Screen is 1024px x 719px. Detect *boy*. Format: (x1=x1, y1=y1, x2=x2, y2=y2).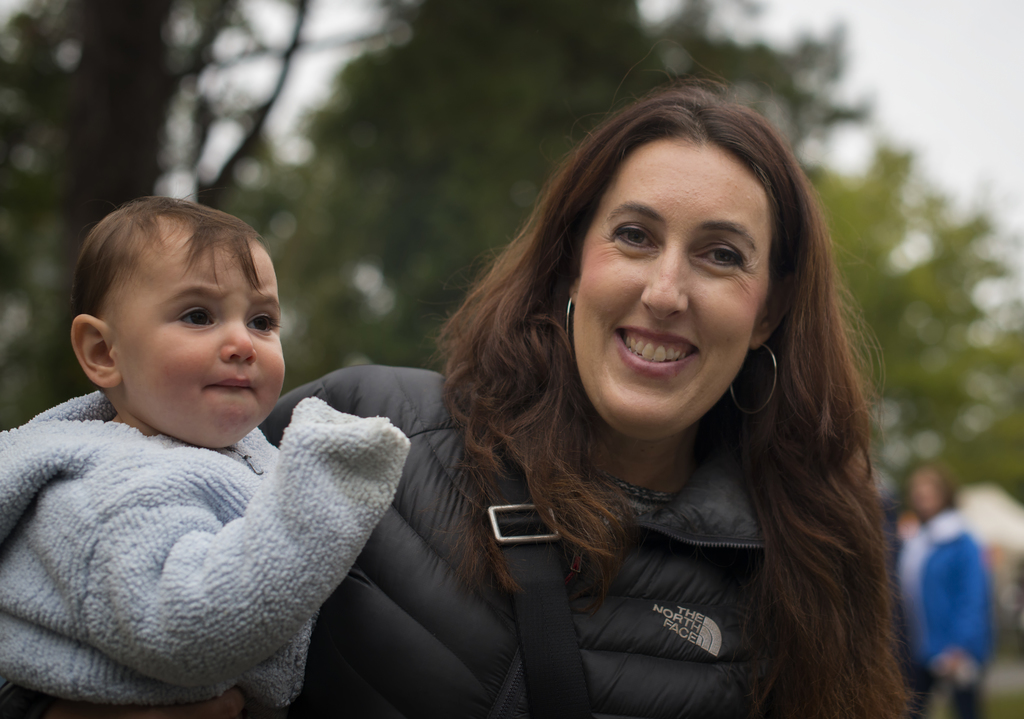
(x1=1, y1=181, x2=348, y2=620).
